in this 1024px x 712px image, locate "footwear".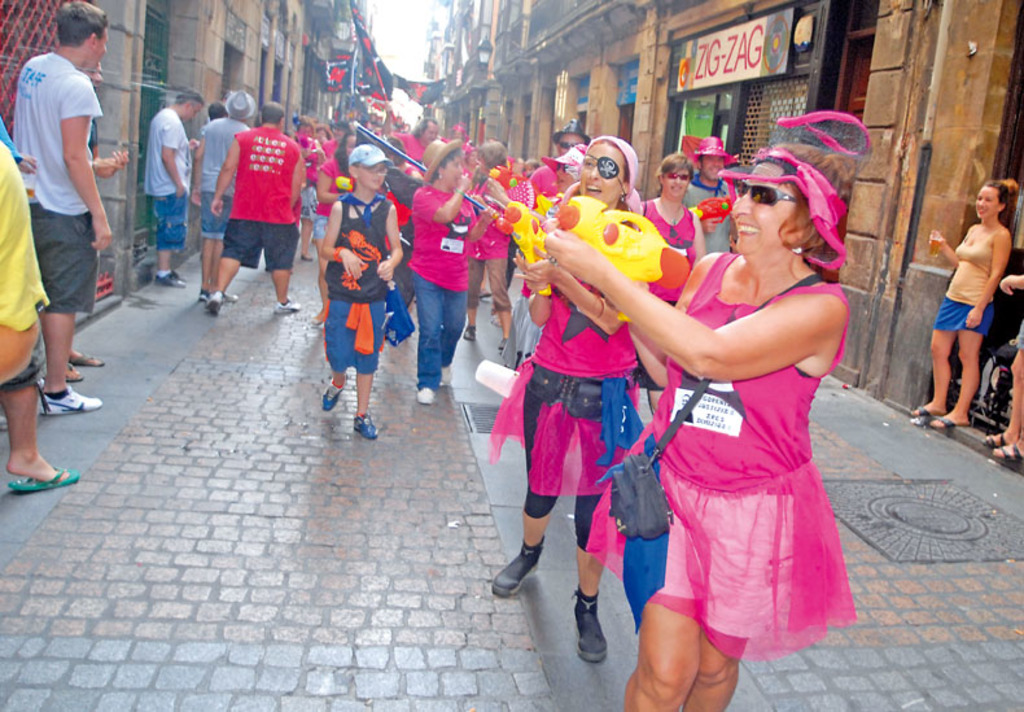
Bounding box: bbox(929, 416, 971, 432).
